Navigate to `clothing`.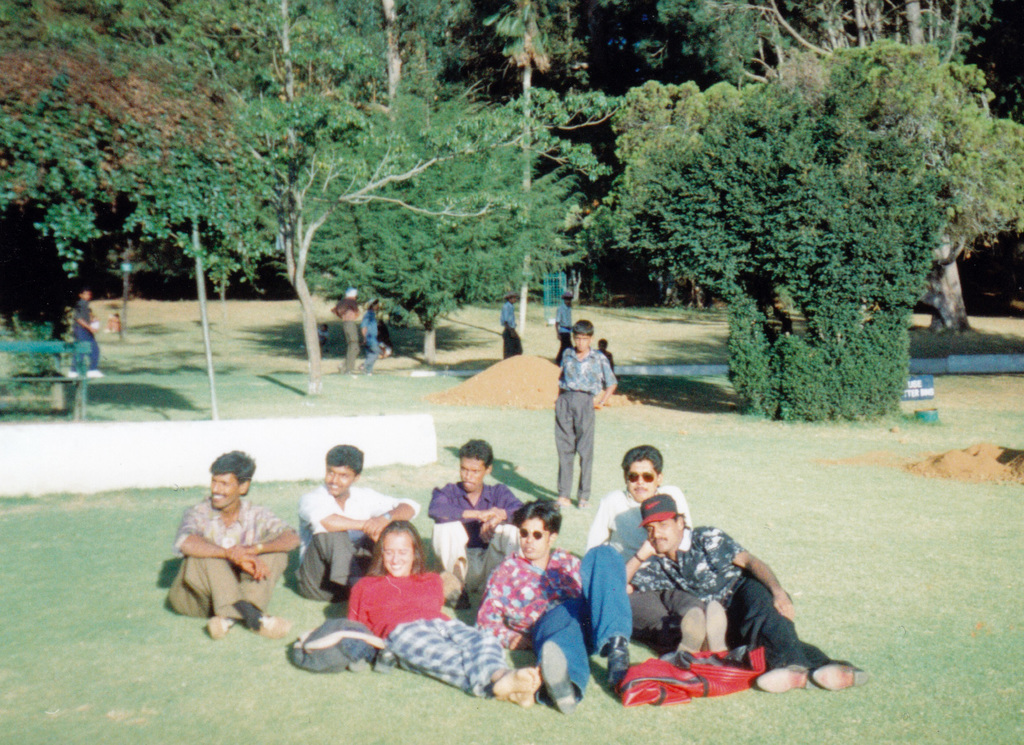
Navigation target: rect(70, 294, 102, 376).
